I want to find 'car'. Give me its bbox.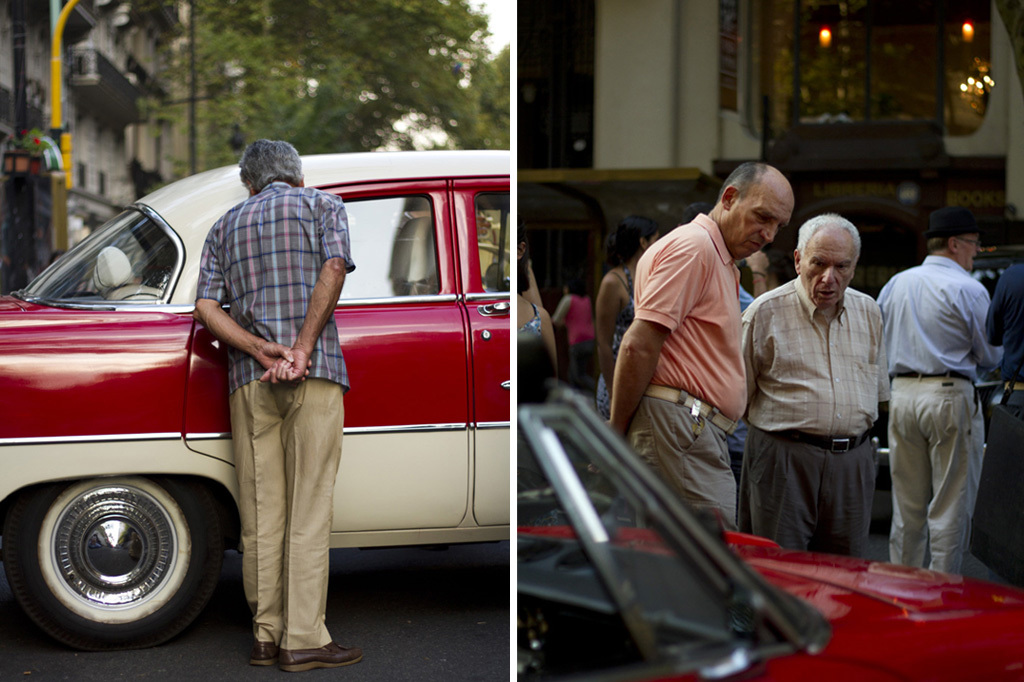
box=[0, 152, 513, 654].
